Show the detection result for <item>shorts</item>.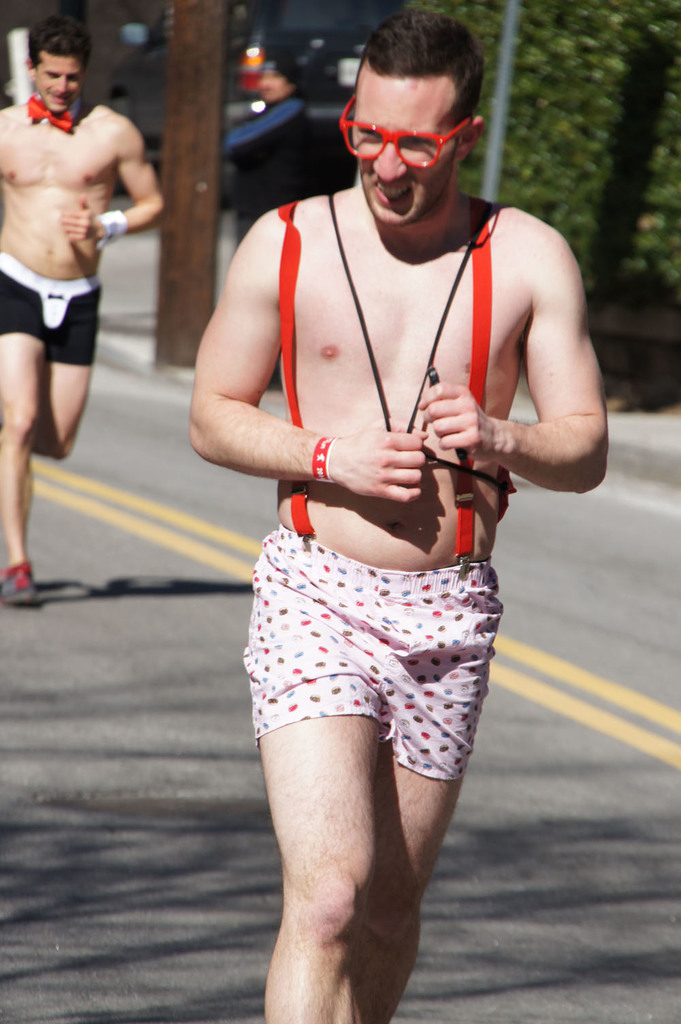
(x1=227, y1=559, x2=518, y2=805).
